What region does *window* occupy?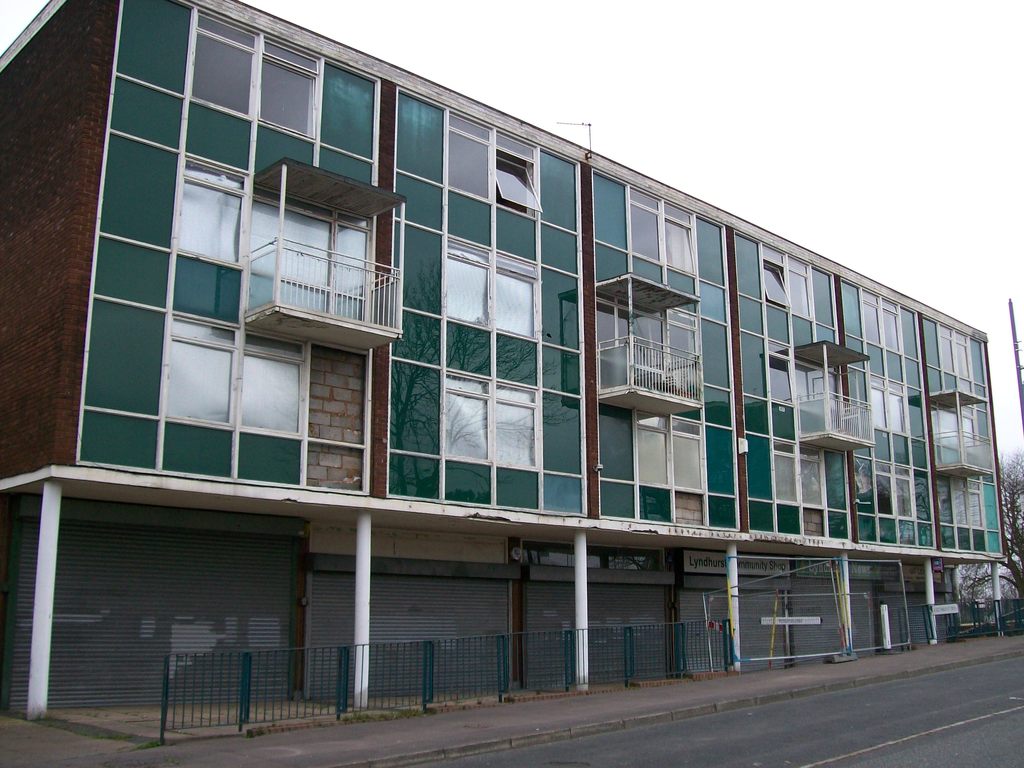
<bbox>188, 8, 321, 135</bbox>.
